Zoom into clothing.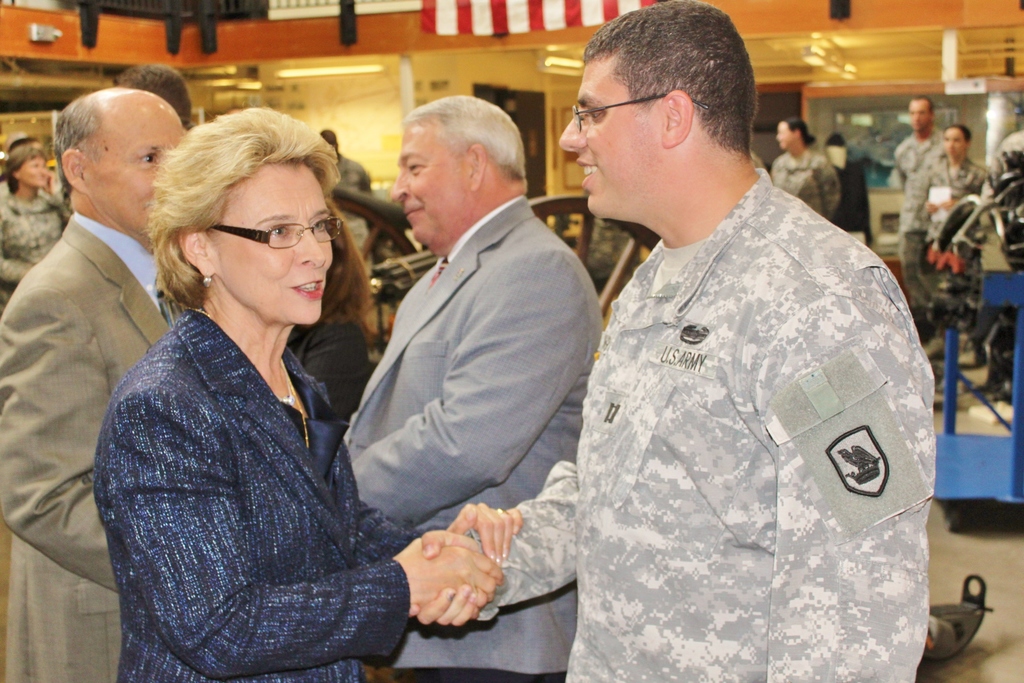
Zoom target: l=478, t=167, r=940, b=682.
